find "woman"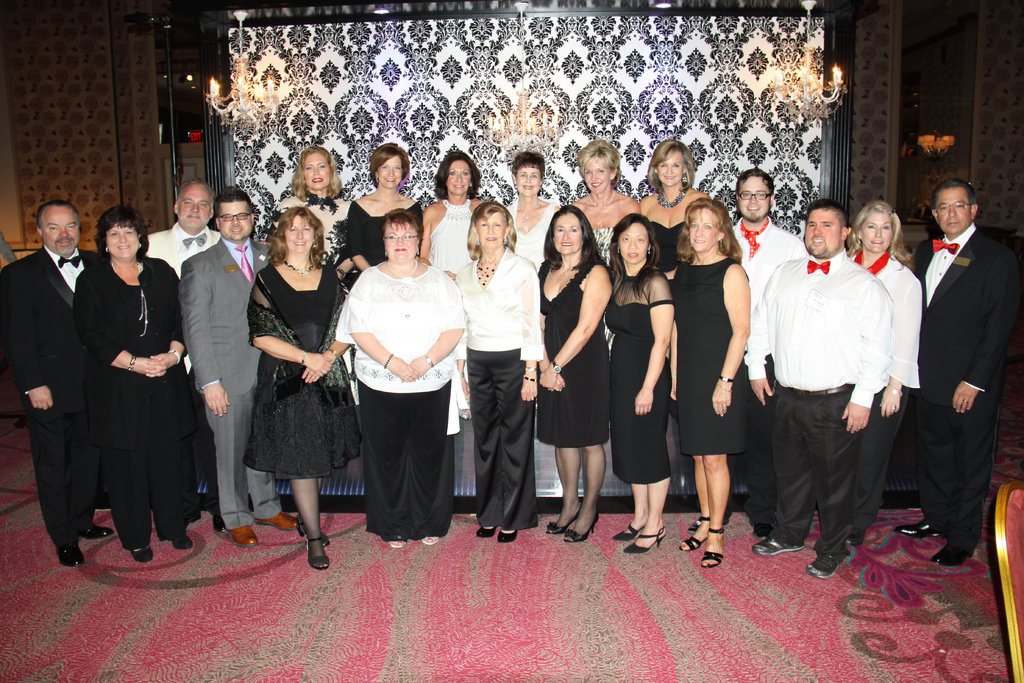
box=[844, 199, 924, 548]
